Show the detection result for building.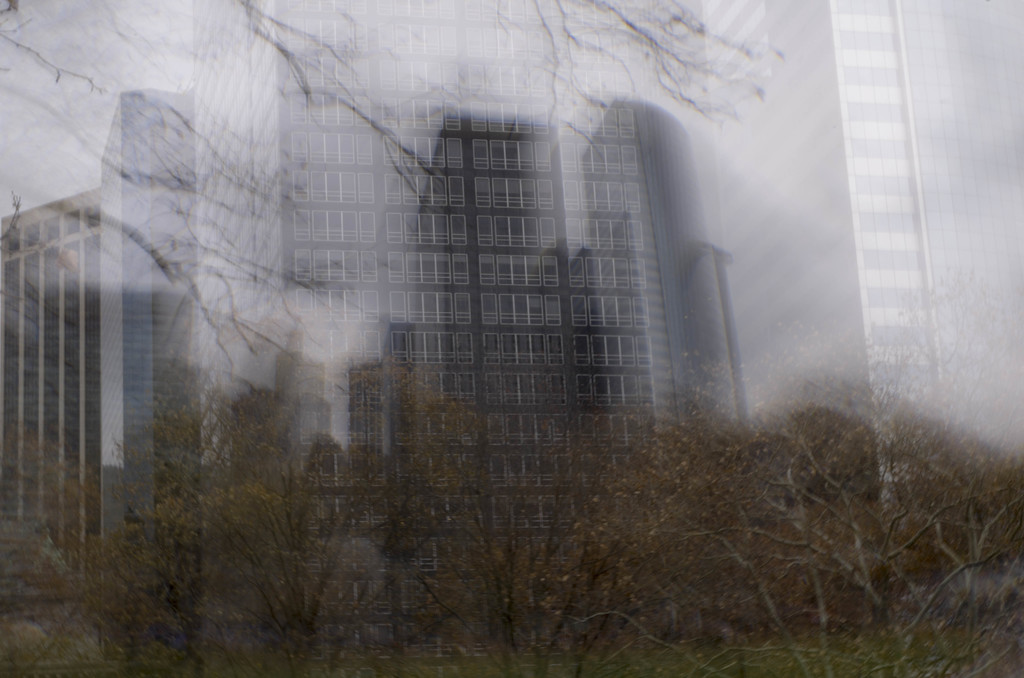
left=707, top=0, right=1022, bottom=477.
